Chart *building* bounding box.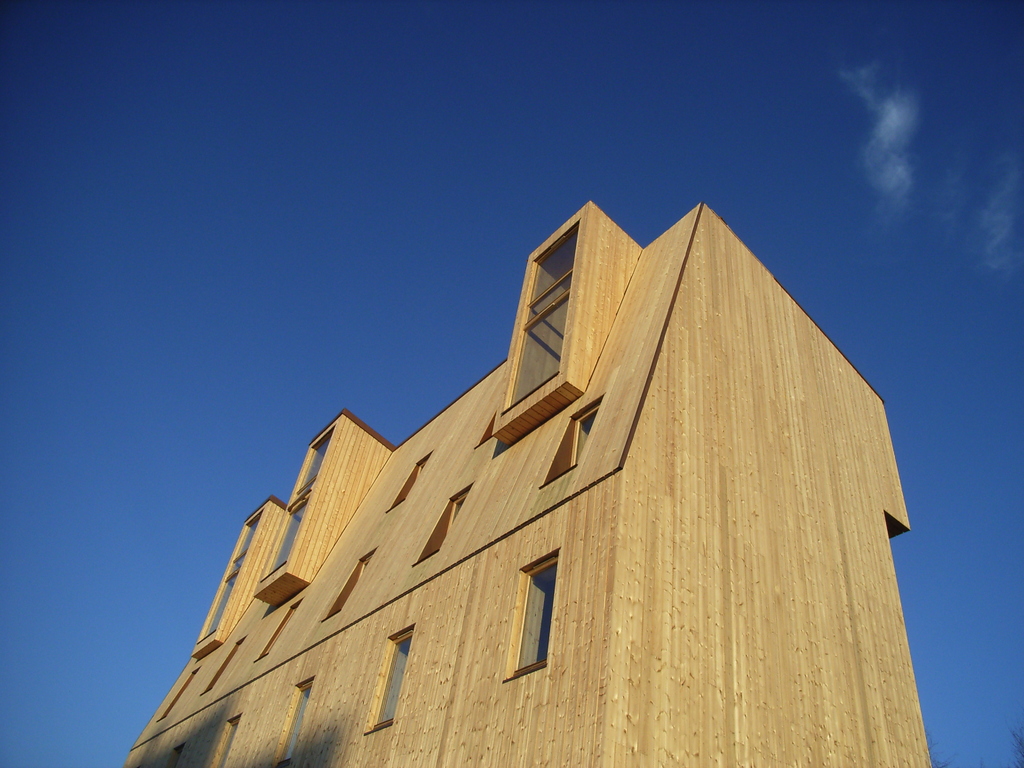
Charted: <bbox>127, 207, 938, 767</bbox>.
